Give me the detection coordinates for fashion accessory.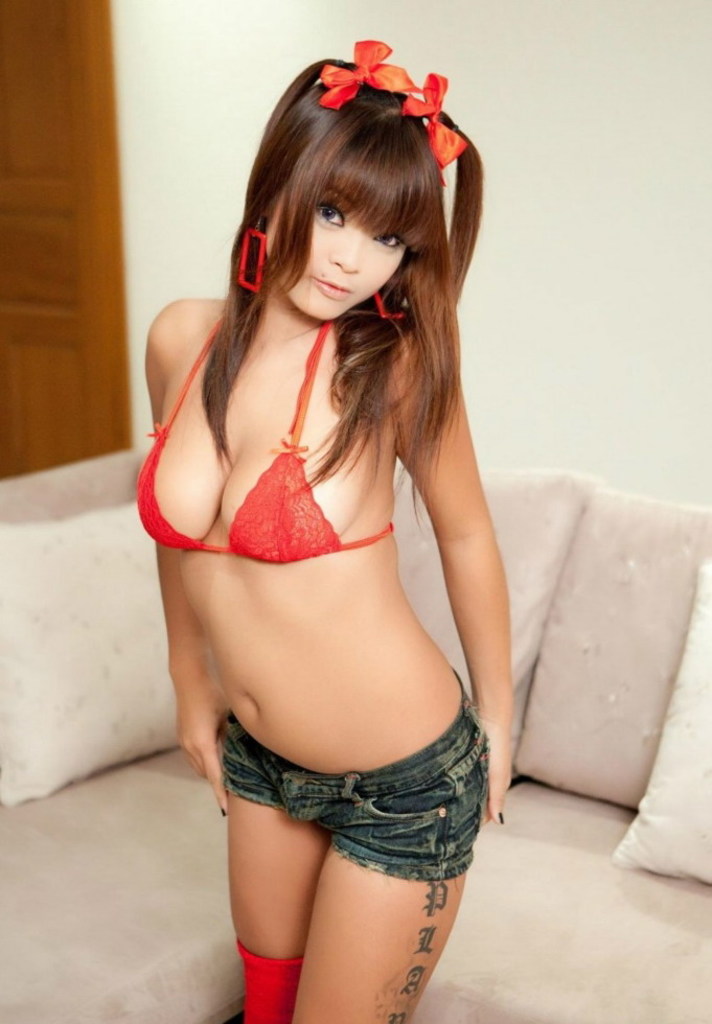
(left=236, top=219, right=263, bottom=292).
